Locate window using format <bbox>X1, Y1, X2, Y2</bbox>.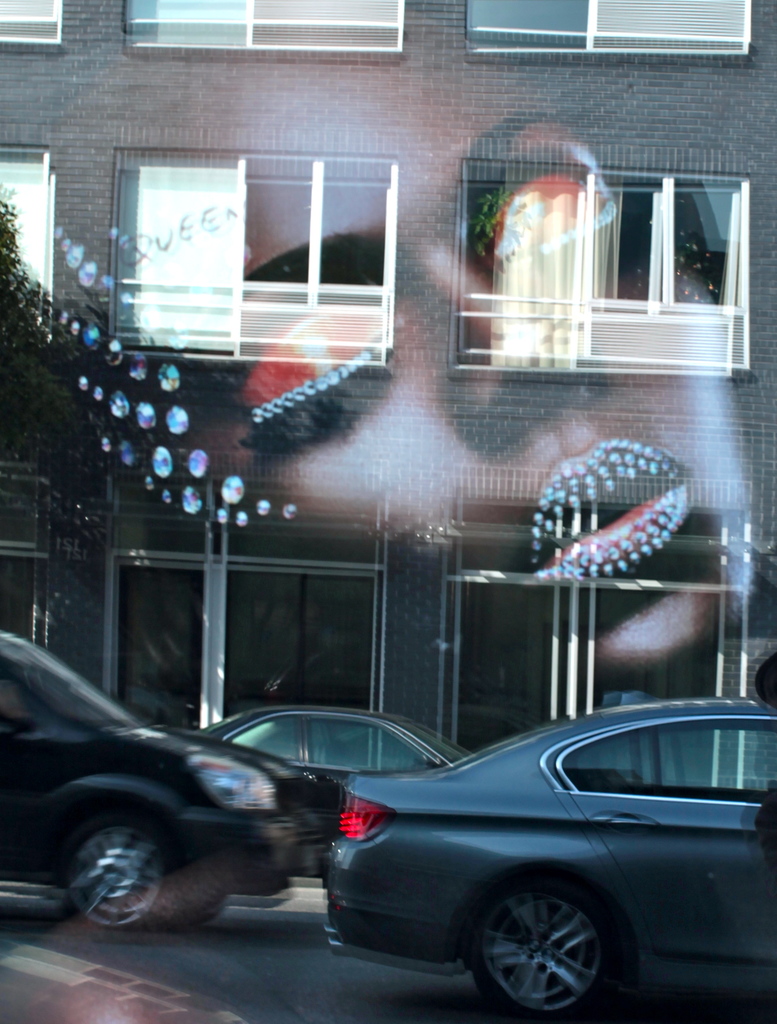
<bbox>118, 0, 400, 54</bbox>.
